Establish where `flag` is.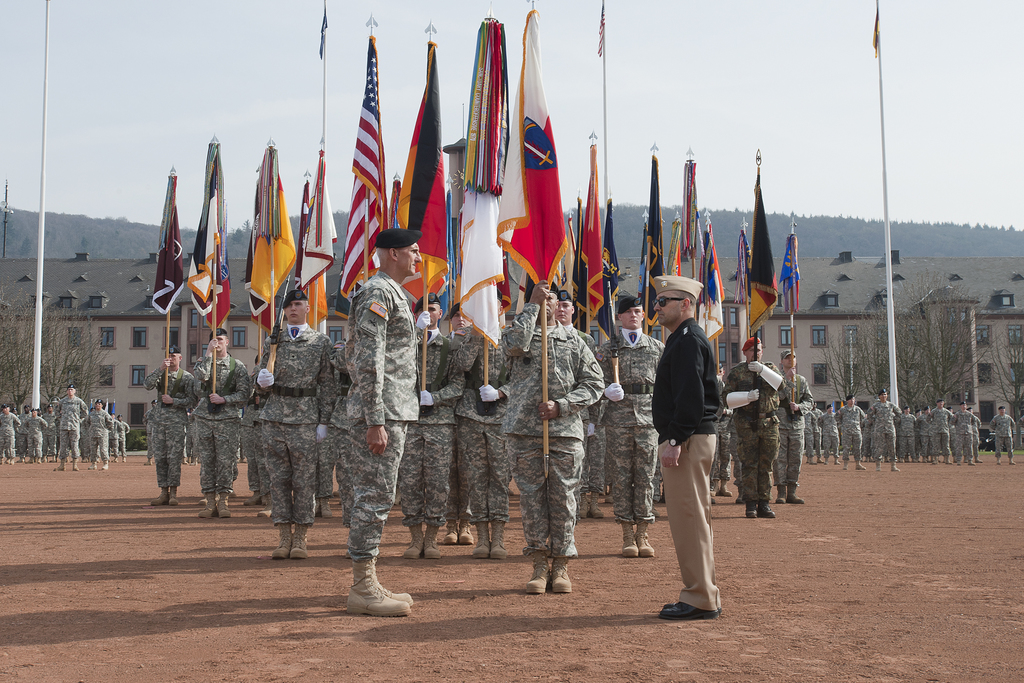
Established at <region>776, 224, 798, 334</region>.
